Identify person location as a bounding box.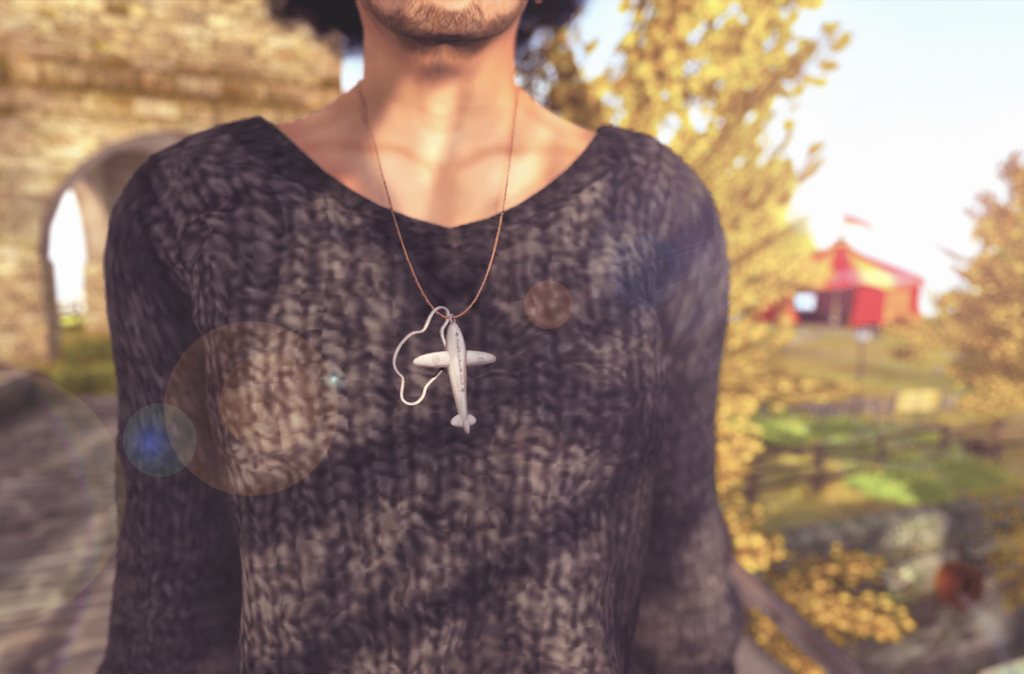
[left=25, top=0, right=892, bottom=636].
